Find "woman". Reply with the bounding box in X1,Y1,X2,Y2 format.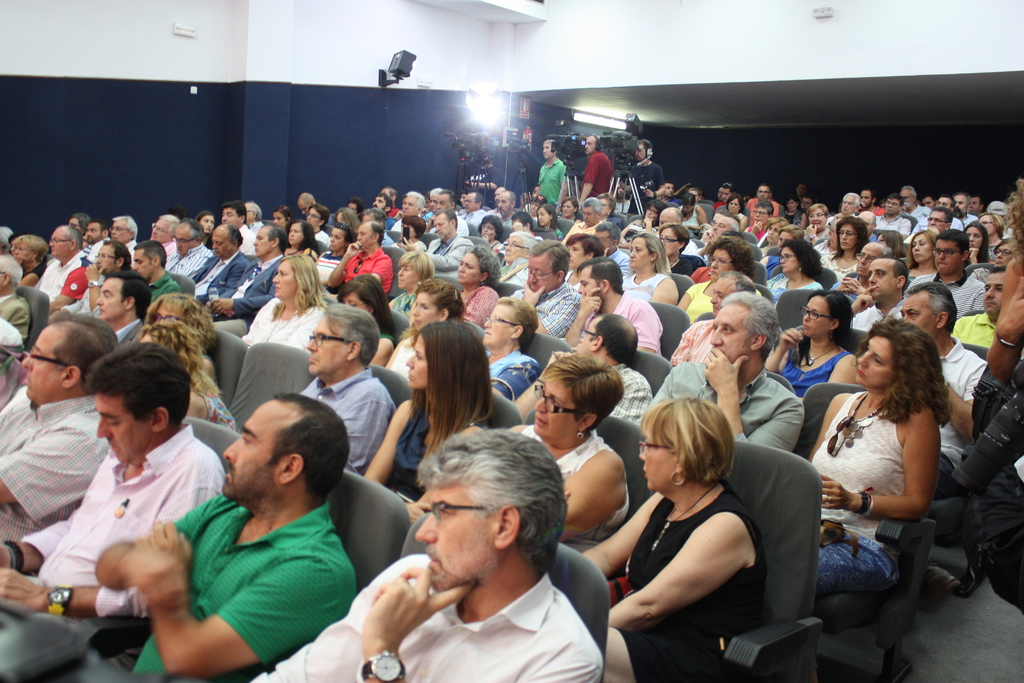
504,357,622,544.
